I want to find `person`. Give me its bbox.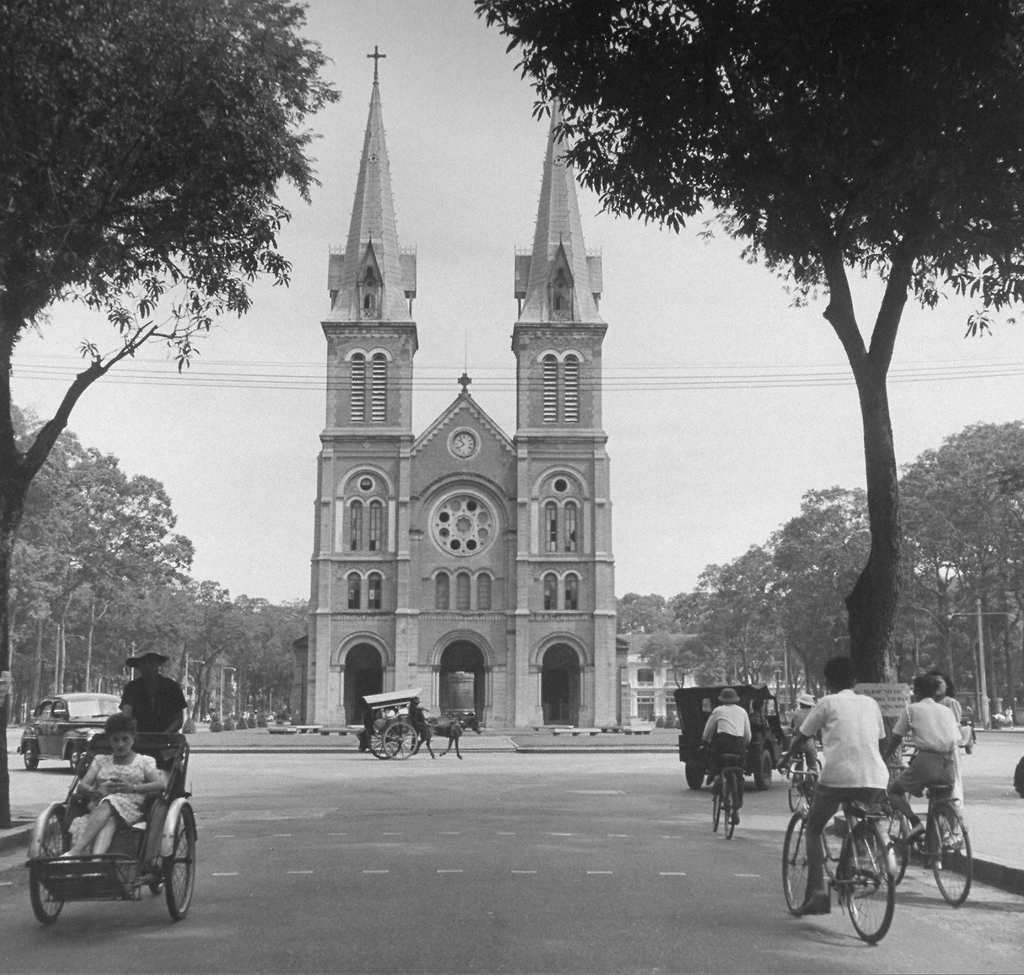
787/691/814/777.
